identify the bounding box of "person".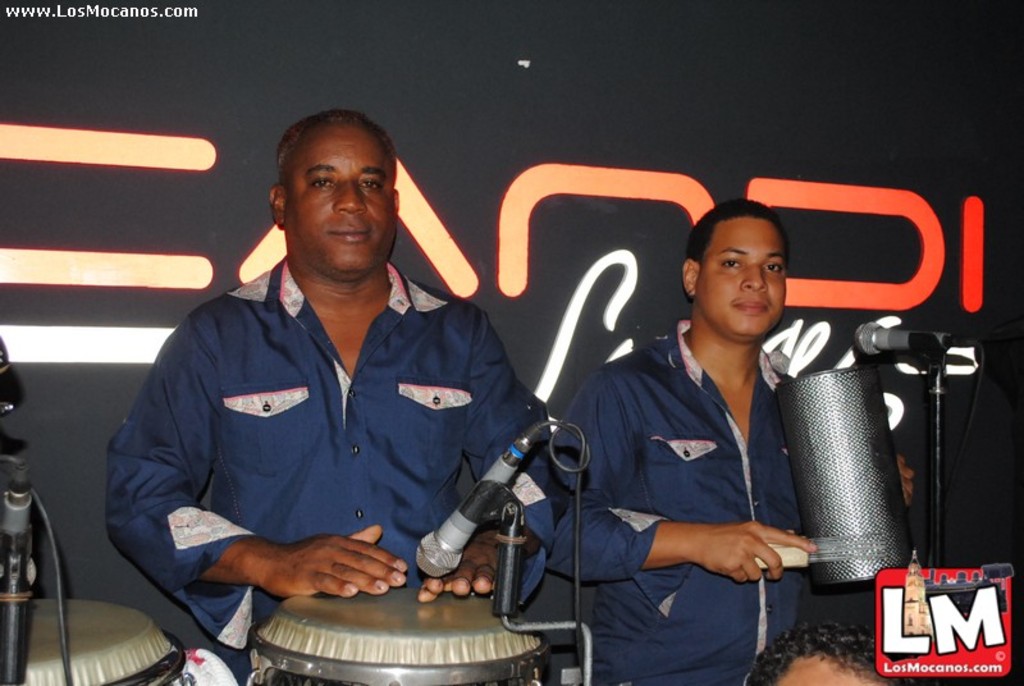
locate(151, 113, 573, 662).
